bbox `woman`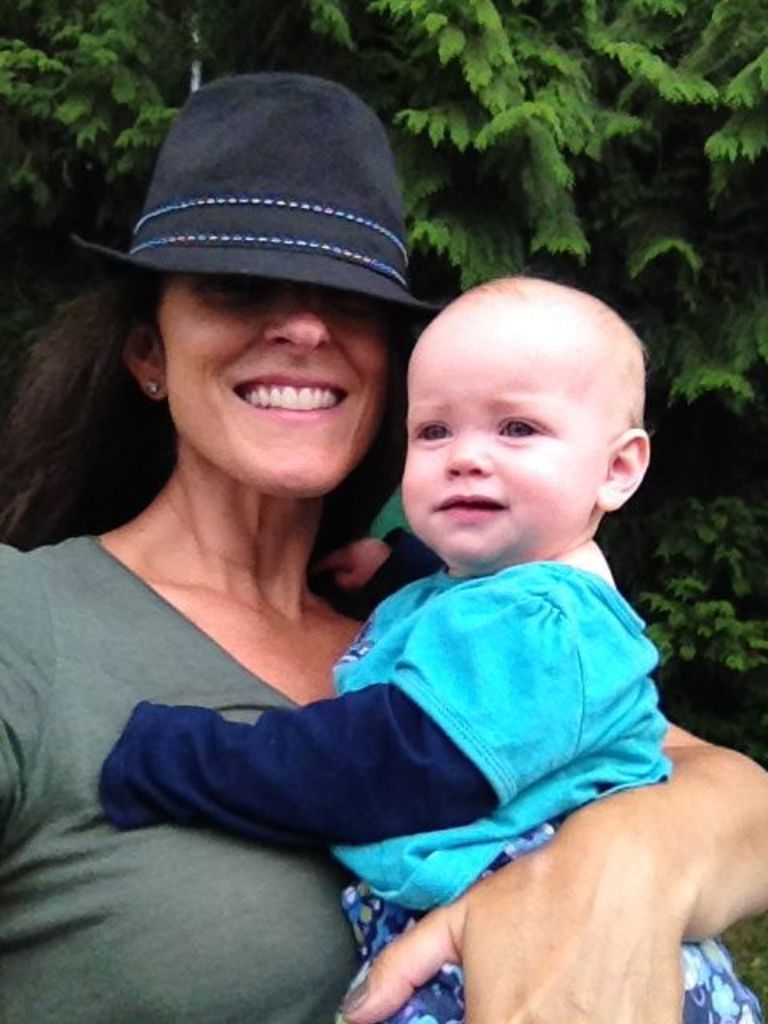
l=29, t=123, r=635, b=1023
